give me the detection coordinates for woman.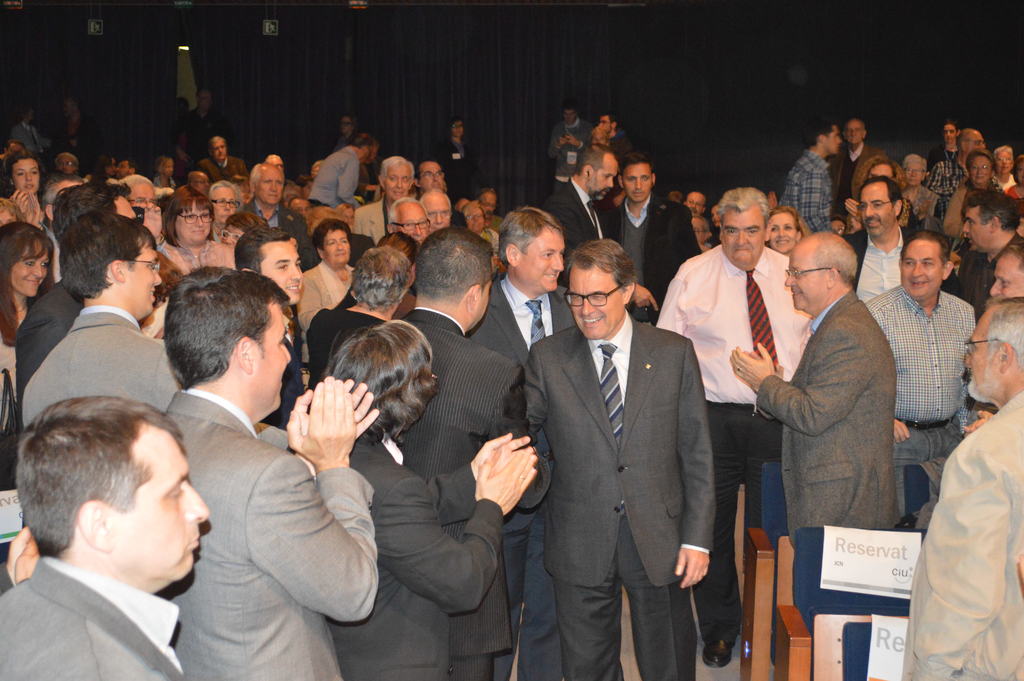
[x1=0, y1=151, x2=45, y2=228].
